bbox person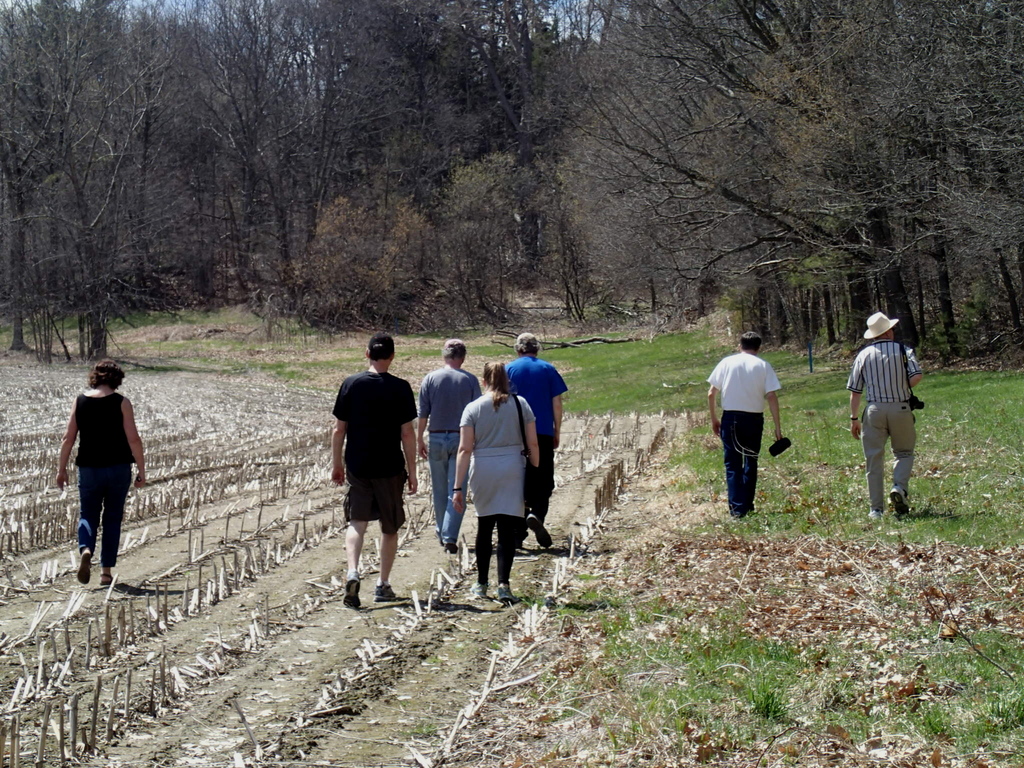
[50, 359, 145, 584]
